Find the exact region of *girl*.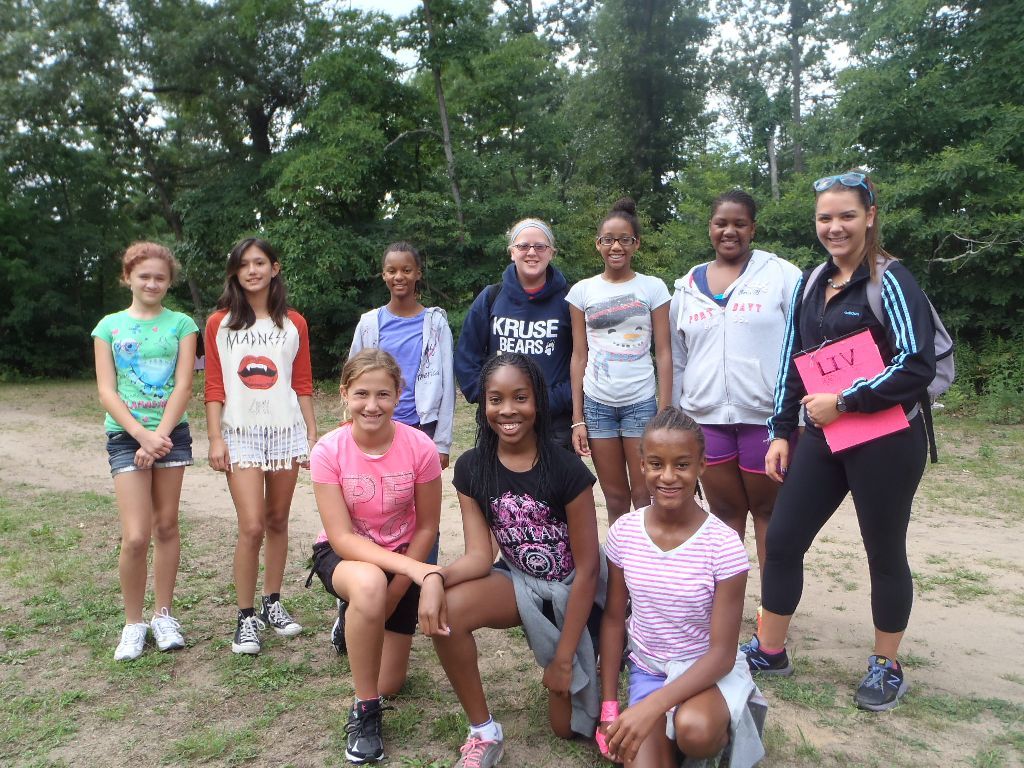
Exact region: (left=300, top=345, right=447, bottom=762).
